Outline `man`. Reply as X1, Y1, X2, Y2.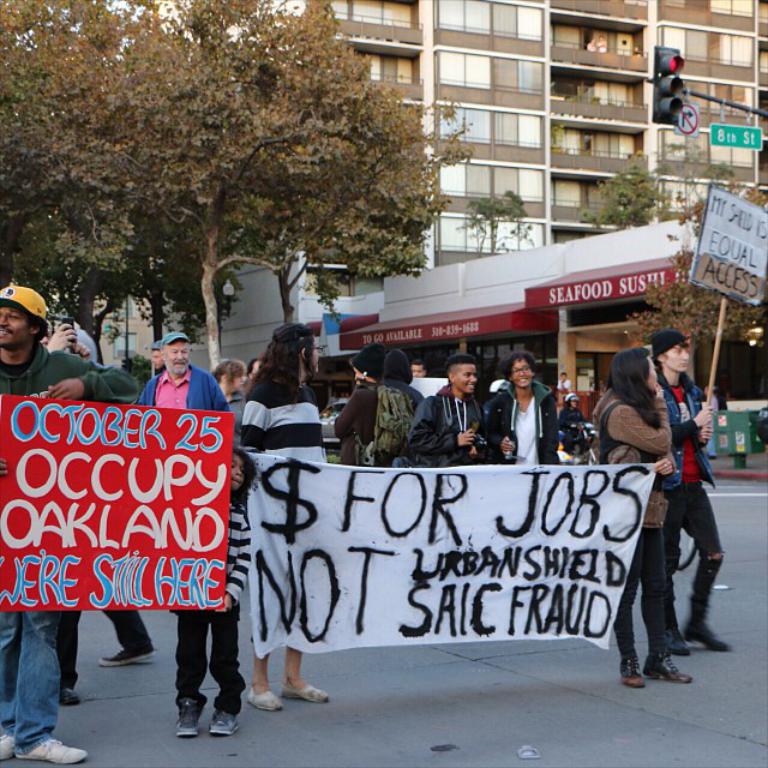
505, 365, 572, 479.
